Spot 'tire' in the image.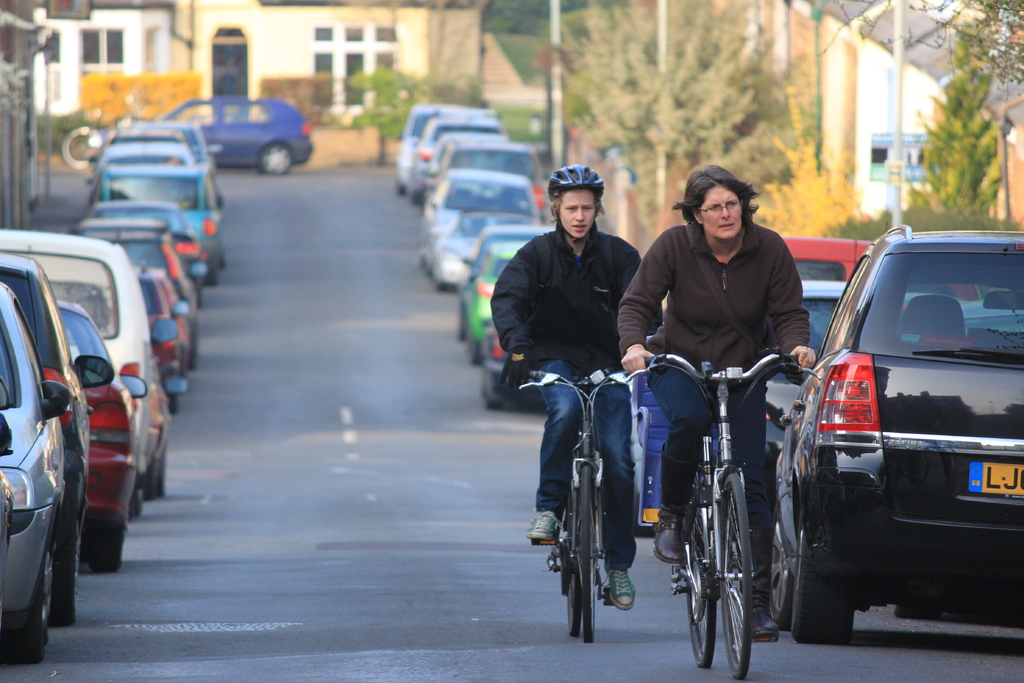
'tire' found at pyautogui.locateOnScreen(260, 142, 292, 174).
